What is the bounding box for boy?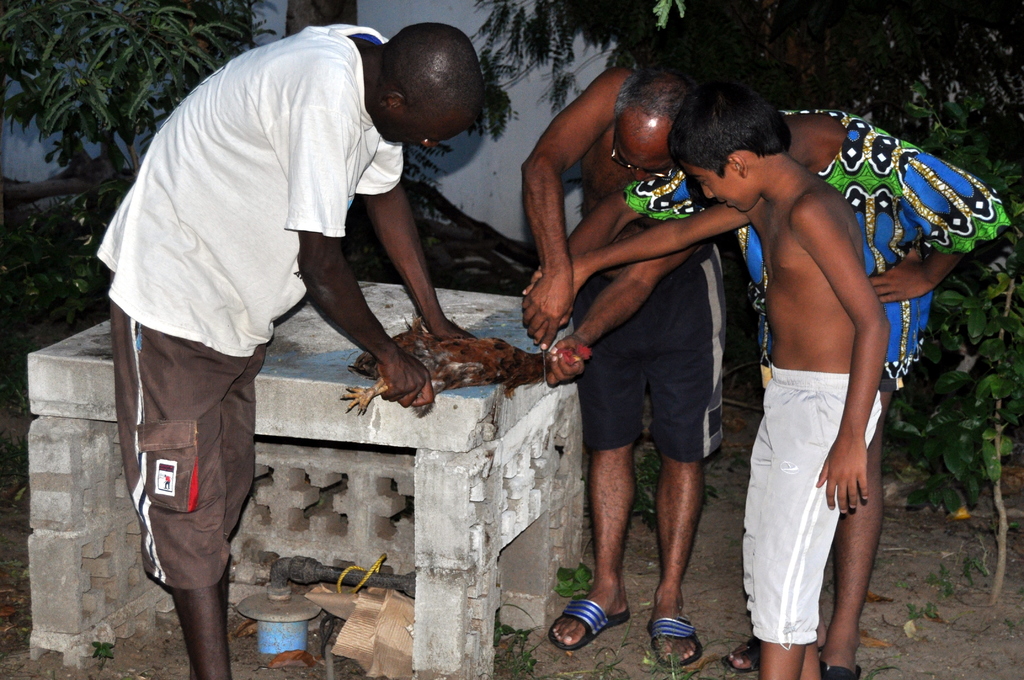
<region>525, 82, 904, 676</region>.
